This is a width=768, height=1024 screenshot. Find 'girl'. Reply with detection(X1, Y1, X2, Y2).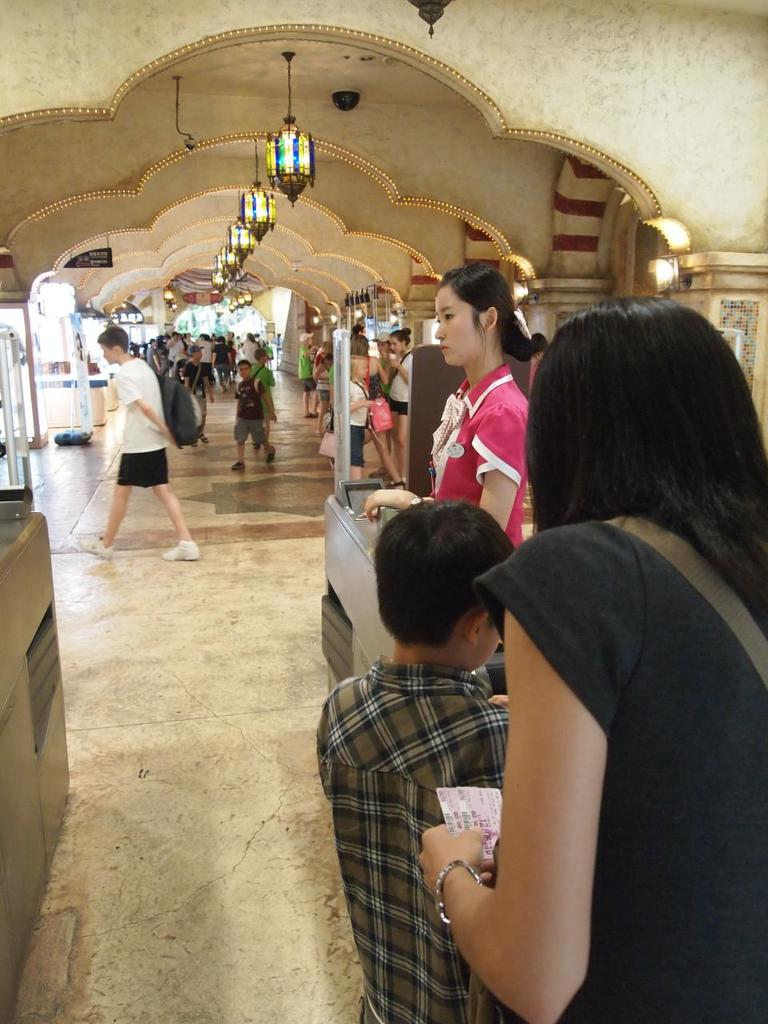
detection(360, 248, 552, 546).
